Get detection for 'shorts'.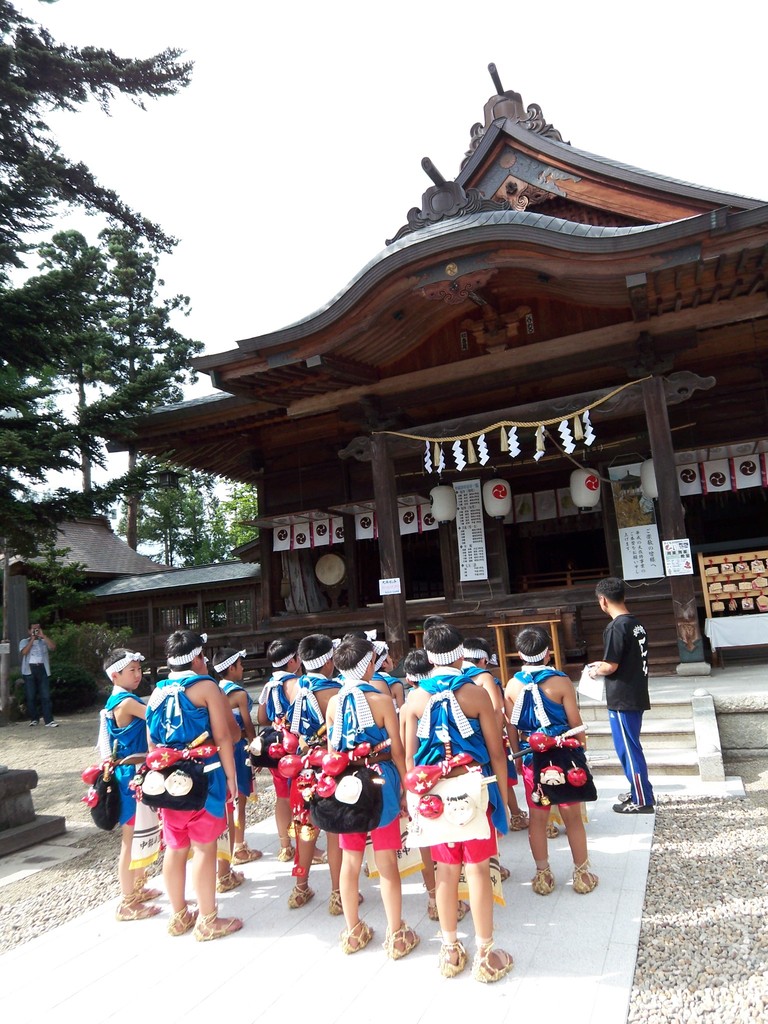
Detection: select_region(237, 746, 258, 797).
